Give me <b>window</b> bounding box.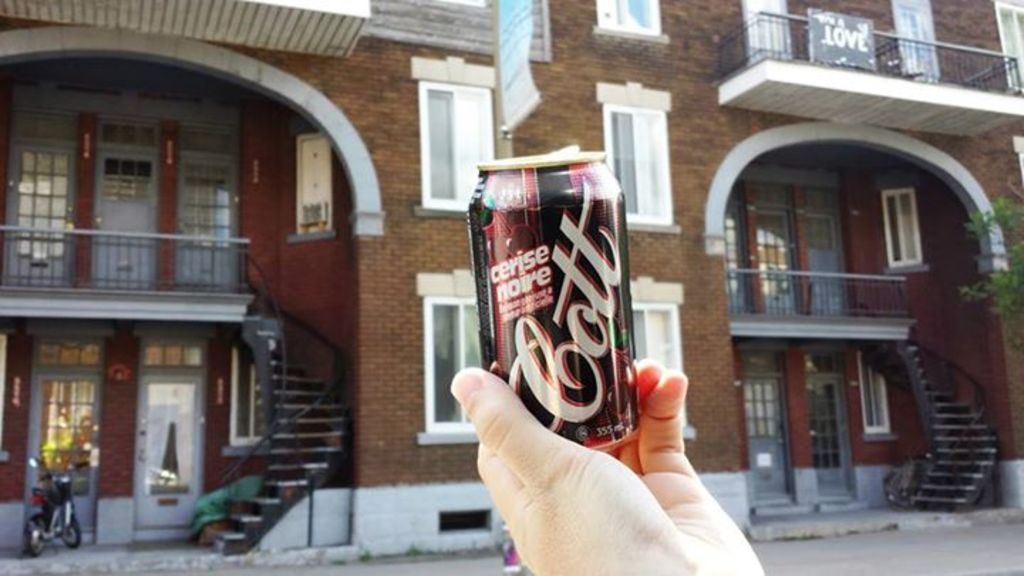
(880,188,926,269).
